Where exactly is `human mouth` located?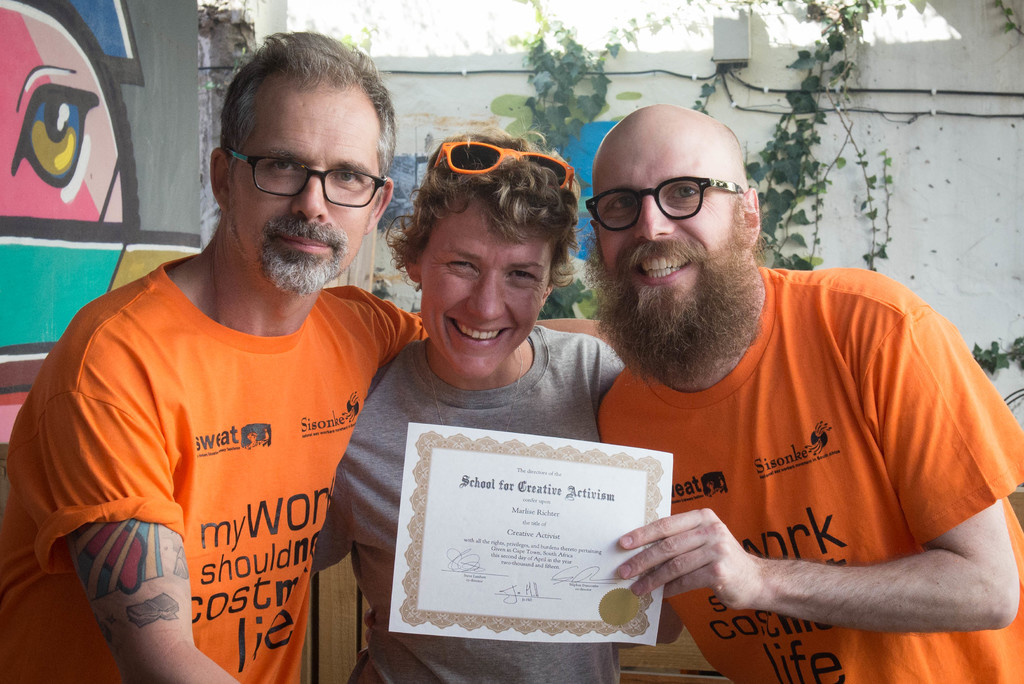
Its bounding box is box=[632, 254, 687, 291].
